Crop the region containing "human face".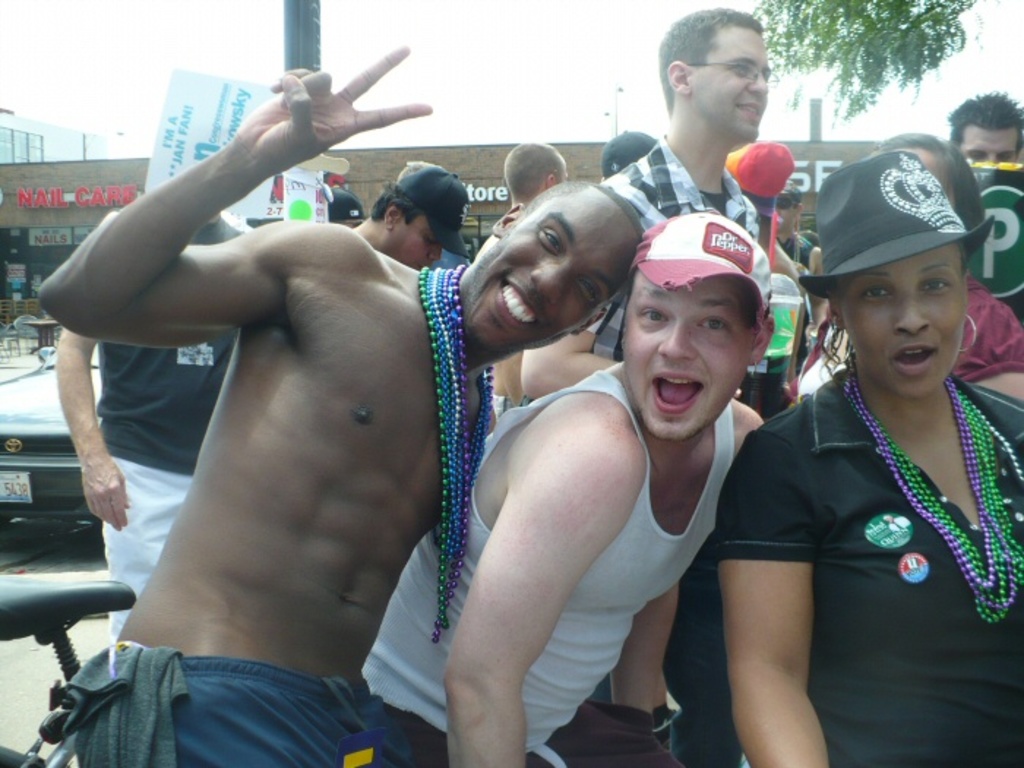
Crop region: bbox=[835, 241, 971, 402].
